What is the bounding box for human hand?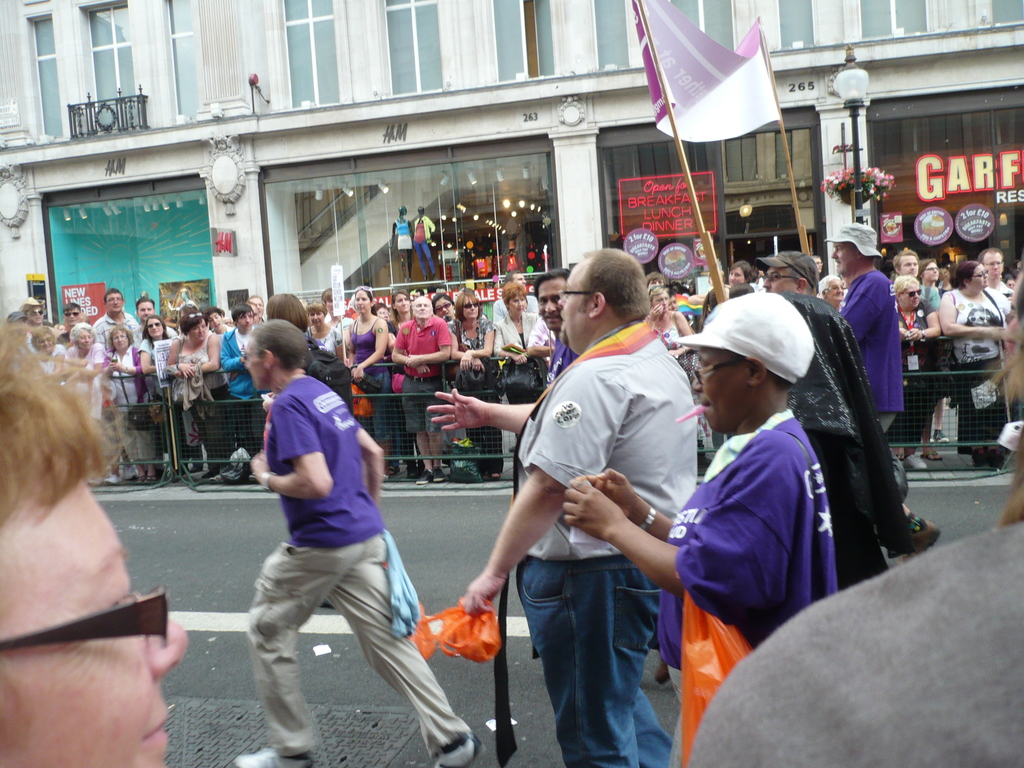
rect(586, 467, 637, 515).
